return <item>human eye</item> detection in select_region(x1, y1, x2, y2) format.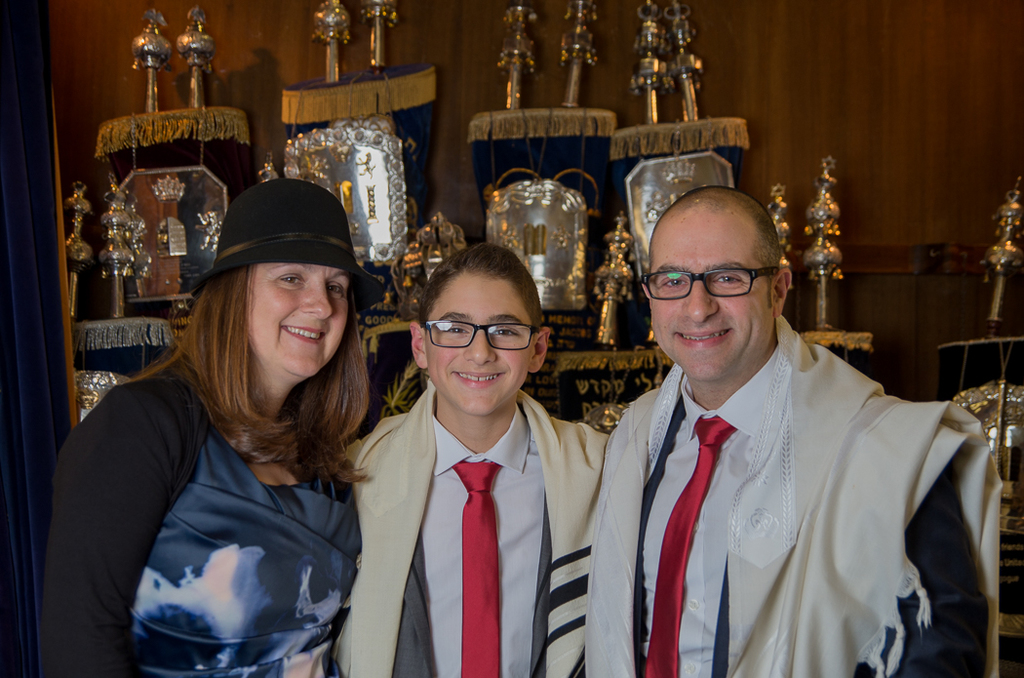
select_region(658, 272, 688, 294).
